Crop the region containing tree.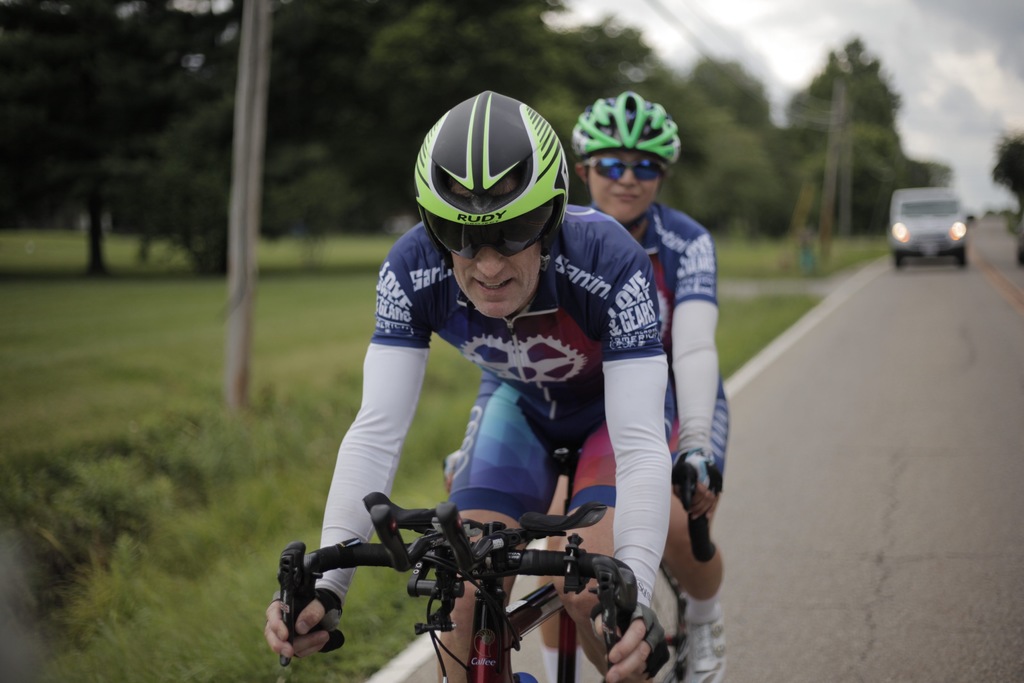
Crop region: (x1=986, y1=120, x2=1023, y2=268).
